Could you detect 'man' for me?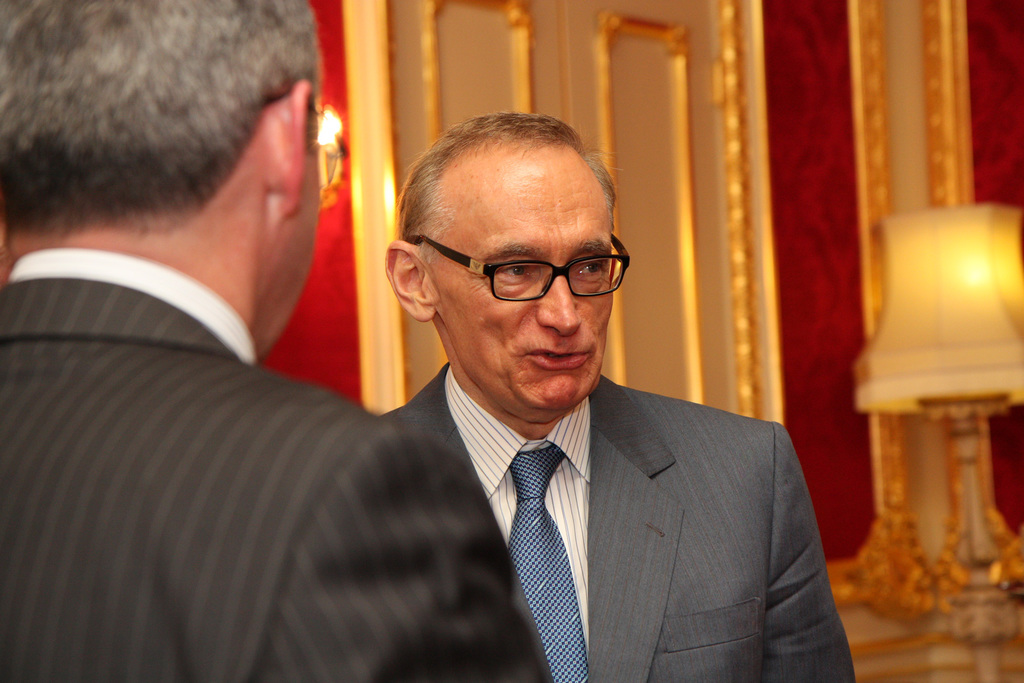
Detection result: select_region(0, 0, 558, 682).
